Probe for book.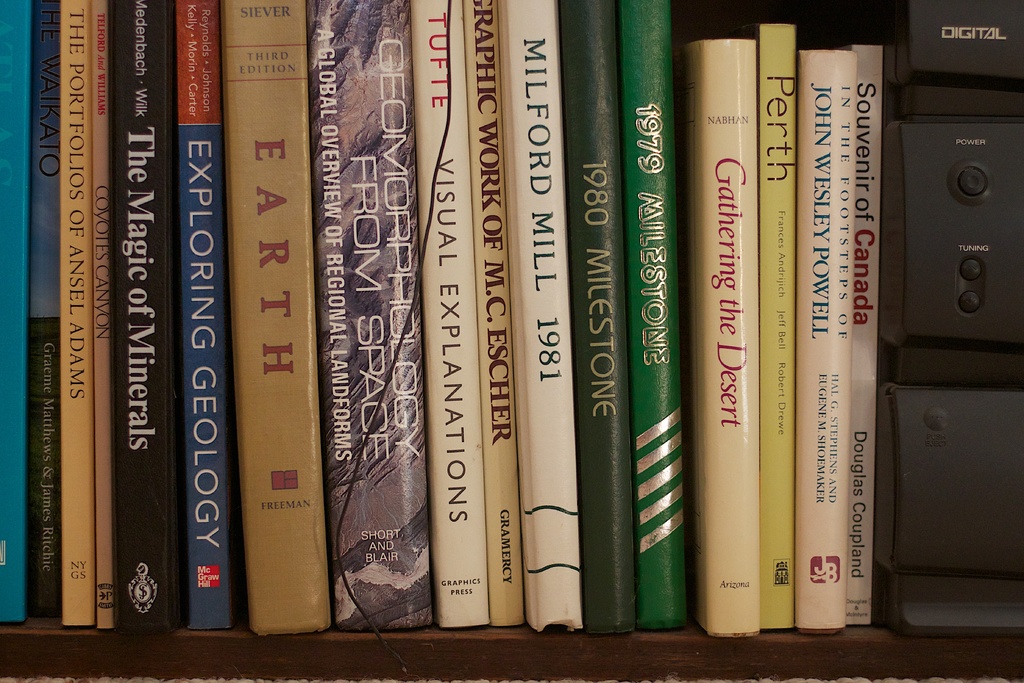
Probe result: (754, 18, 801, 638).
